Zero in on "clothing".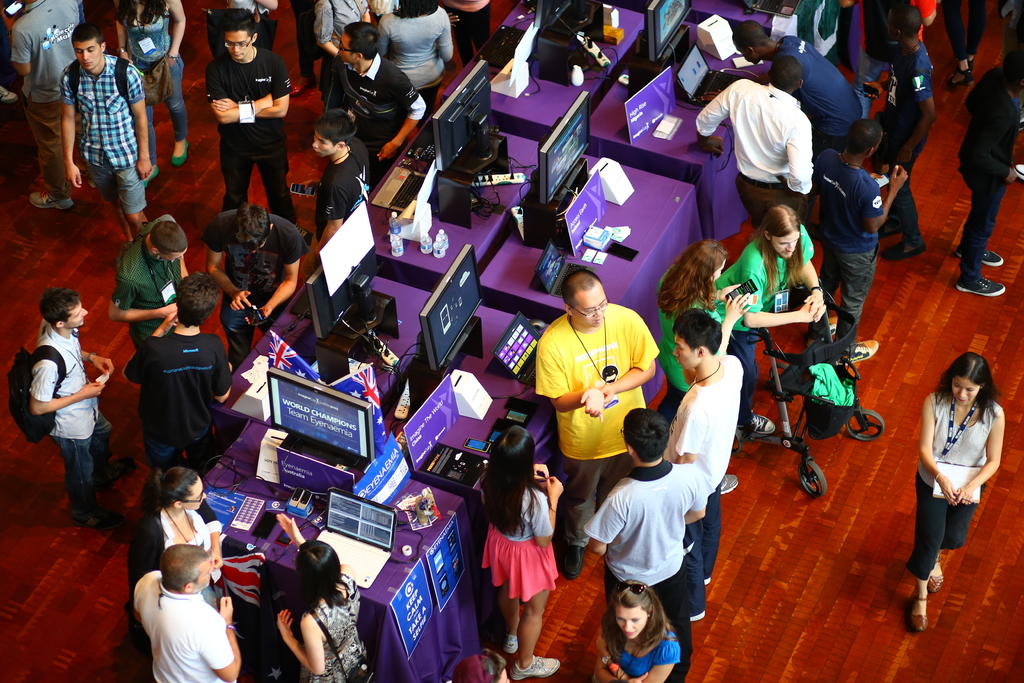
Zeroed in: <region>910, 383, 1004, 581</region>.
